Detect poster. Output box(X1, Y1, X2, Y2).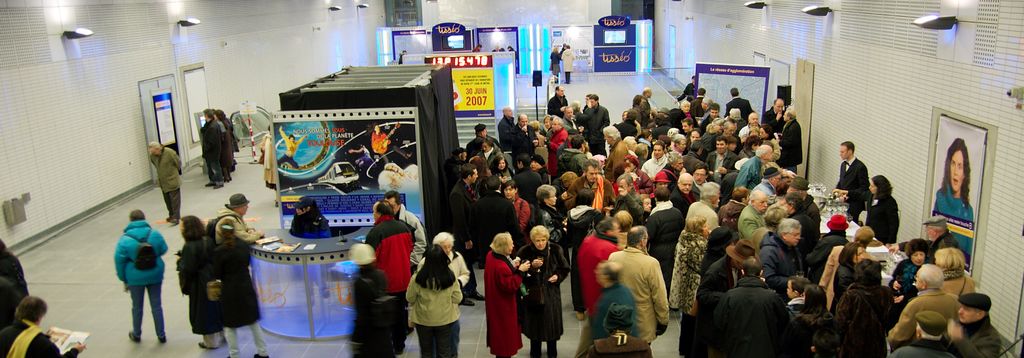
box(692, 62, 770, 127).
